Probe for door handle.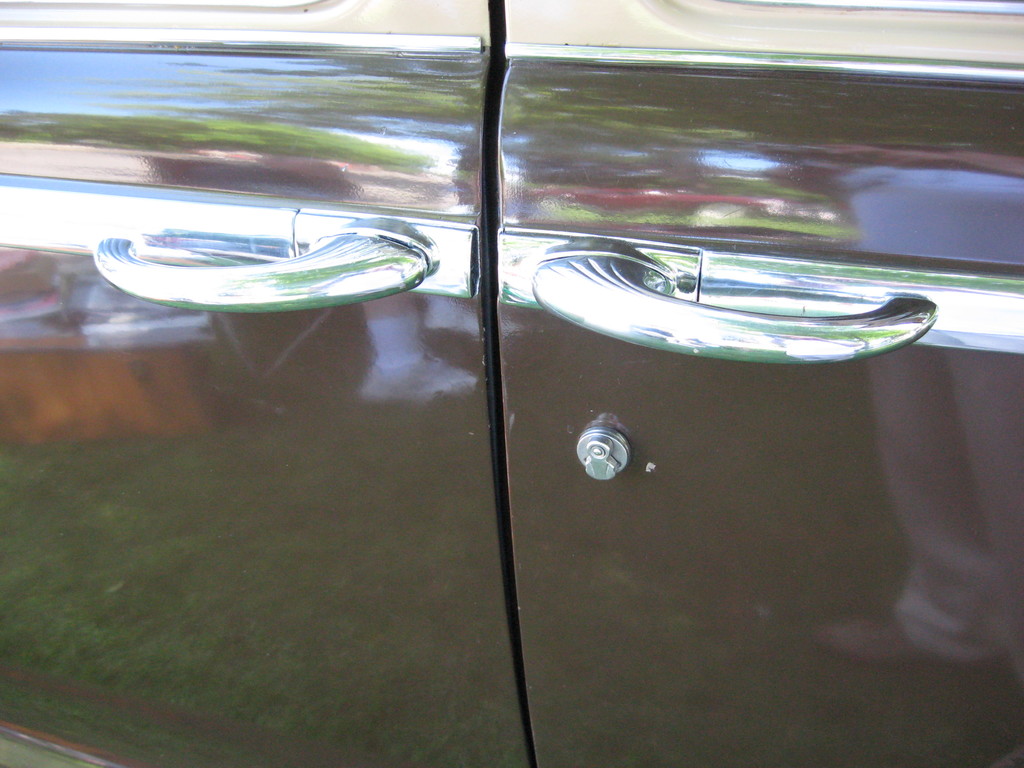
Probe result: <box>526,255,938,365</box>.
